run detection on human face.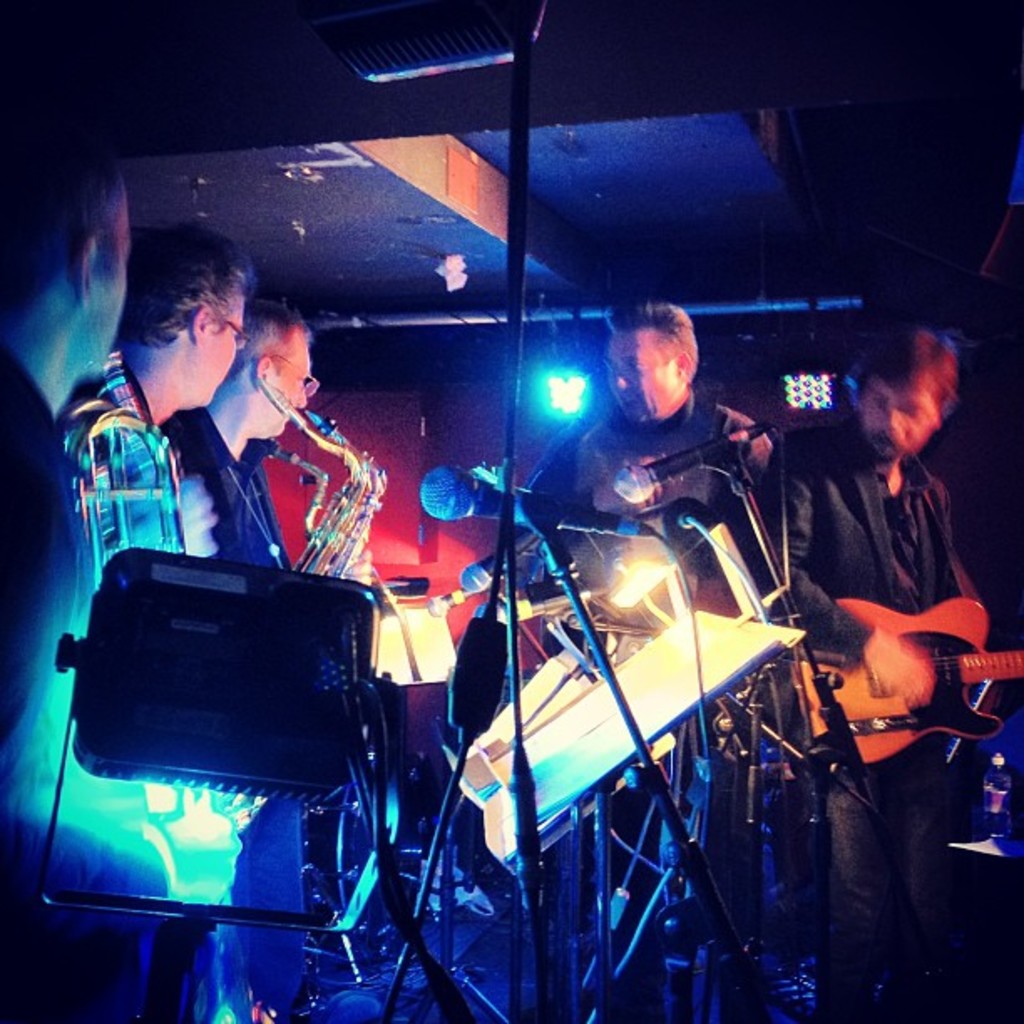
Result: 857,378,934,460.
